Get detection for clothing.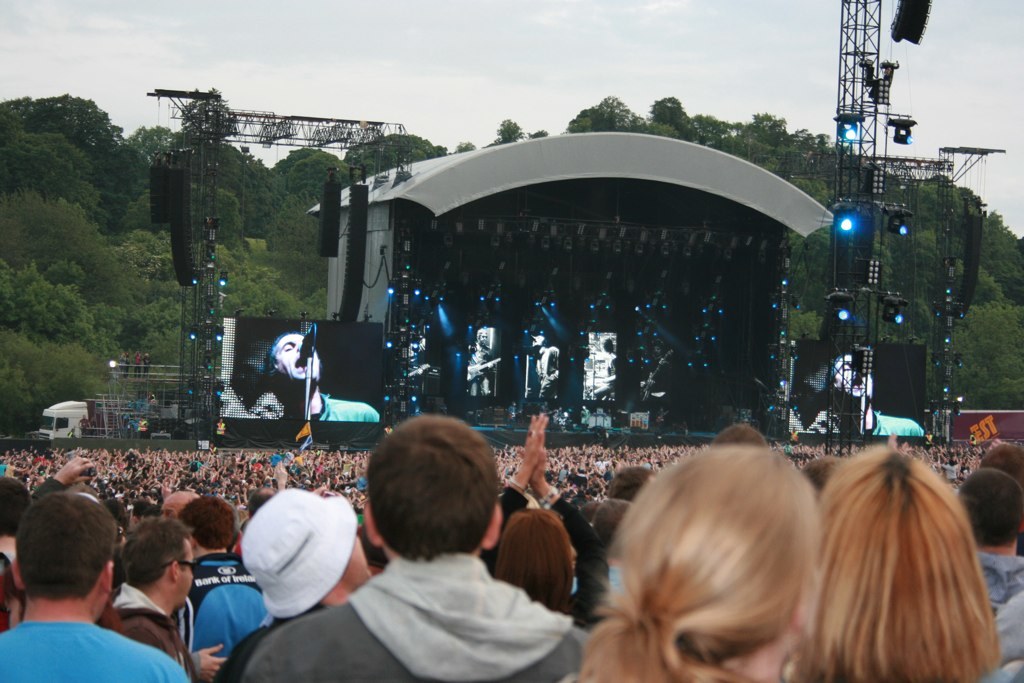
Detection: locate(862, 408, 922, 433).
